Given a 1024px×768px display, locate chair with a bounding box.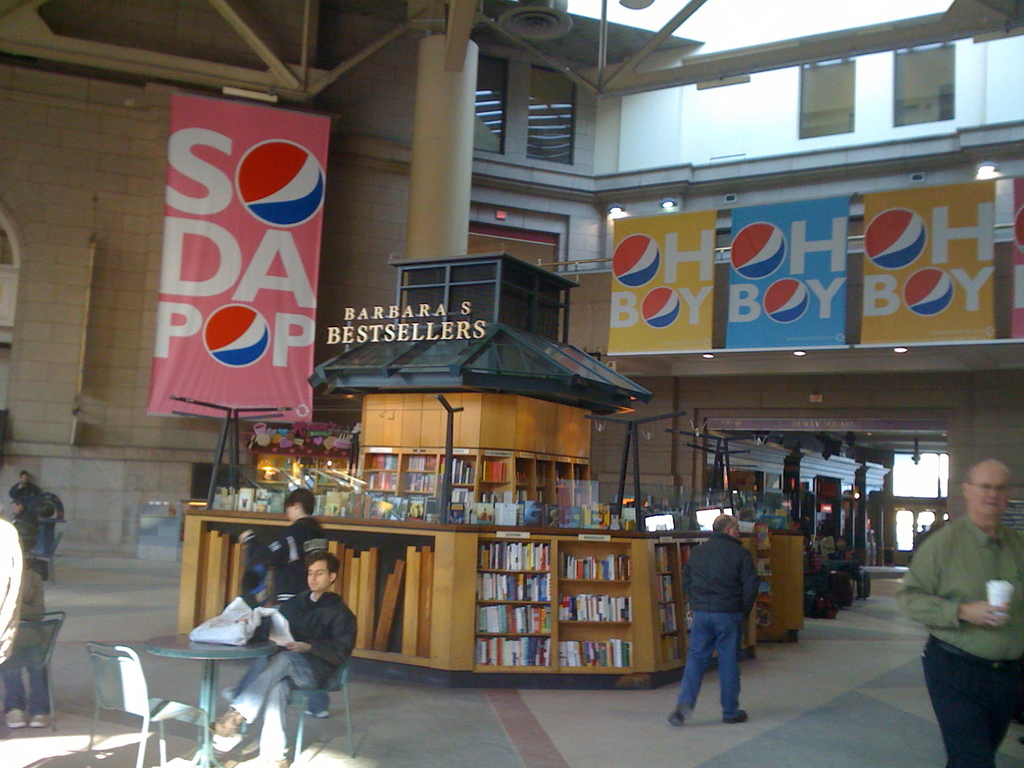
Located: (0, 610, 63, 726).
